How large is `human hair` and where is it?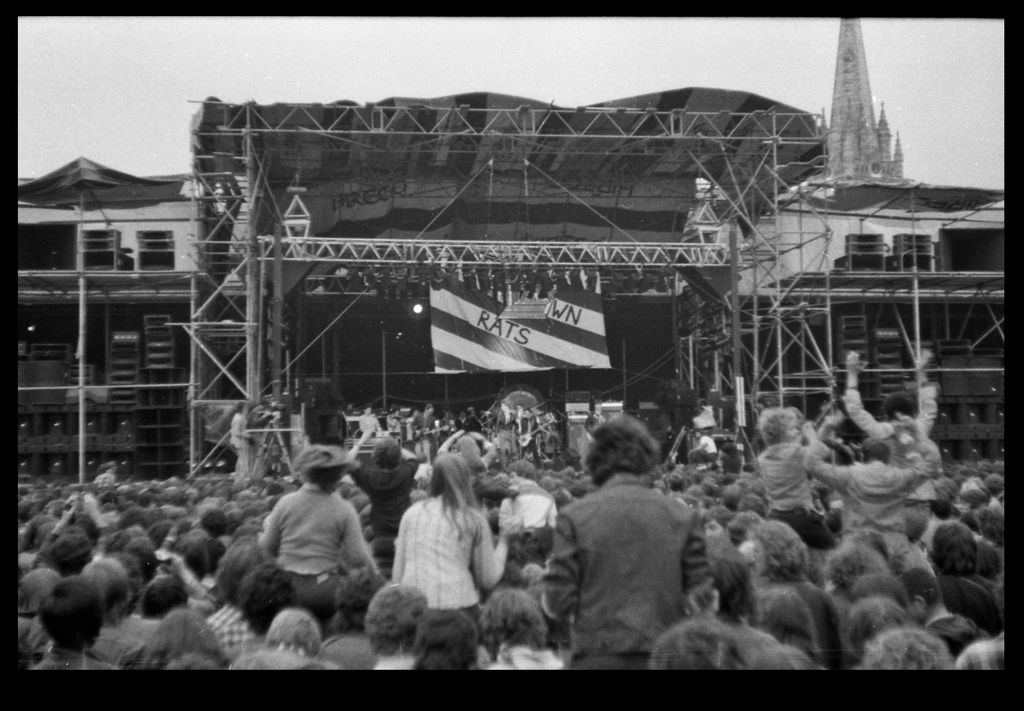
Bounding box: region(931, 520, 979, 576).
